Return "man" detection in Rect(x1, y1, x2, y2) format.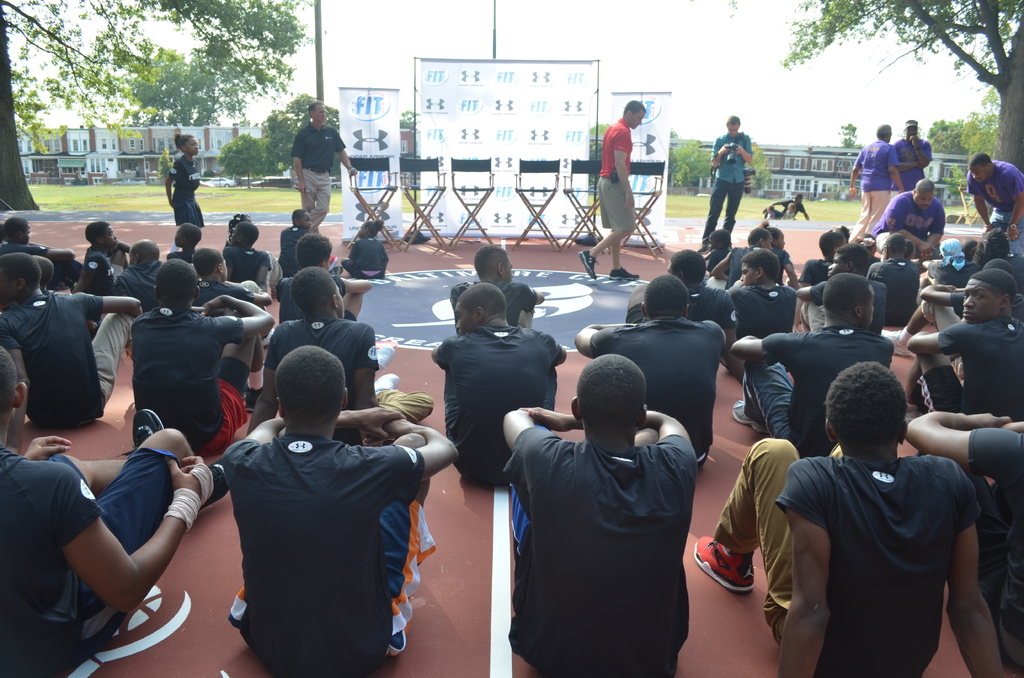
Rect(765, 193, 812, 217).
